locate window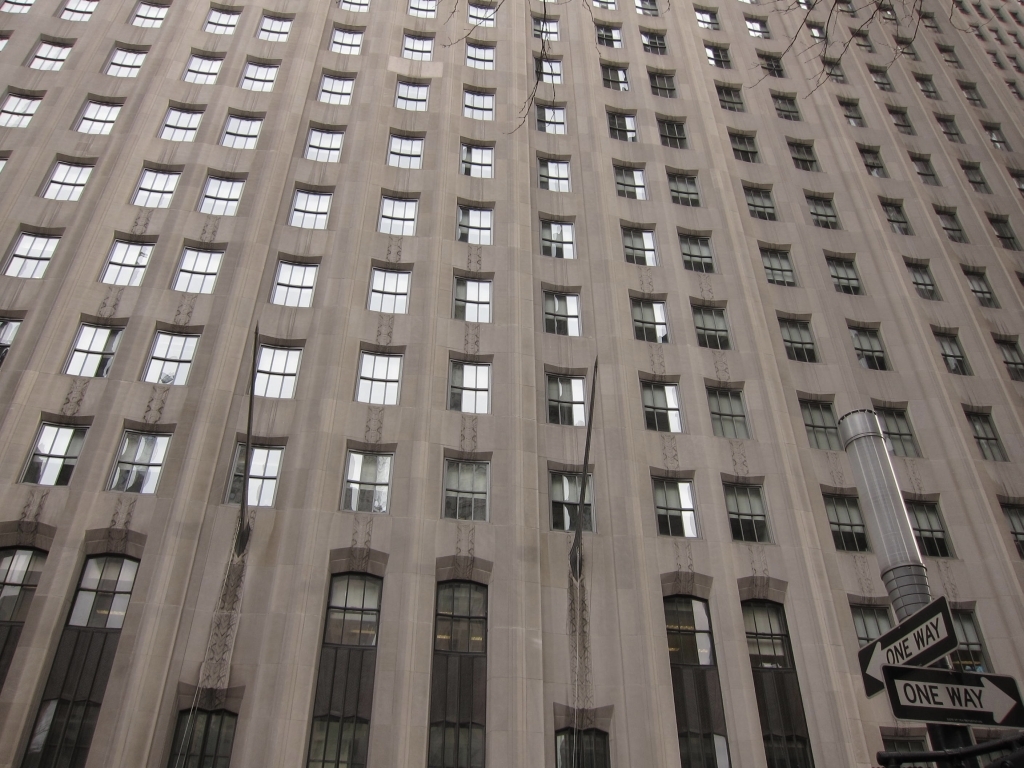
bbox=[103, 43, 146, 78]
